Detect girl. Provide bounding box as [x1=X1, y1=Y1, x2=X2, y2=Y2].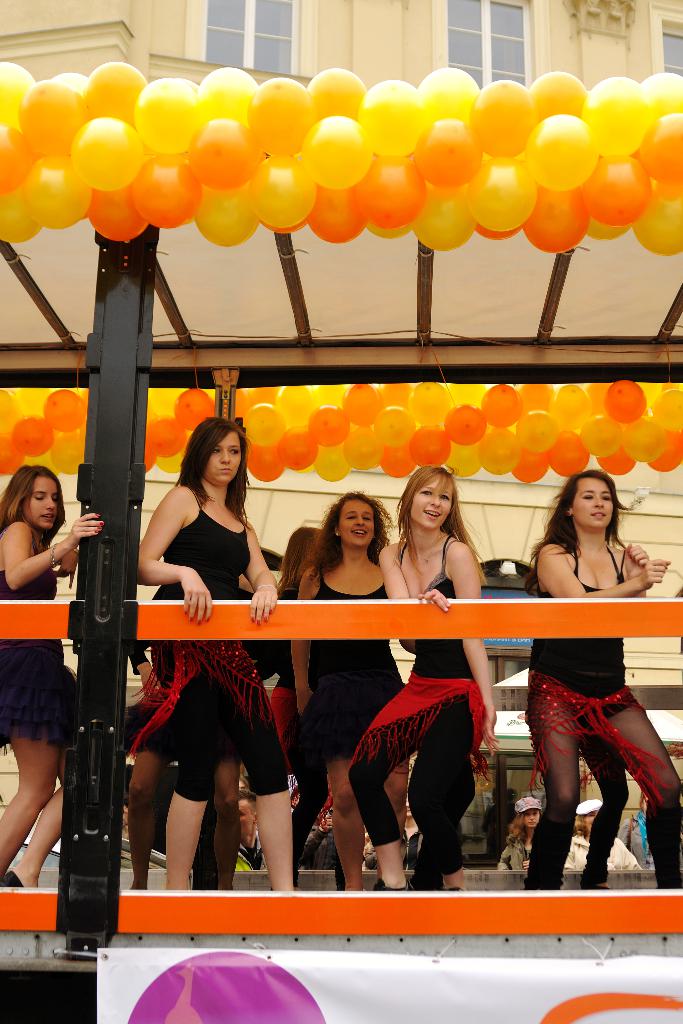
[x1=347, y1=469, x2=500, y2=891].
